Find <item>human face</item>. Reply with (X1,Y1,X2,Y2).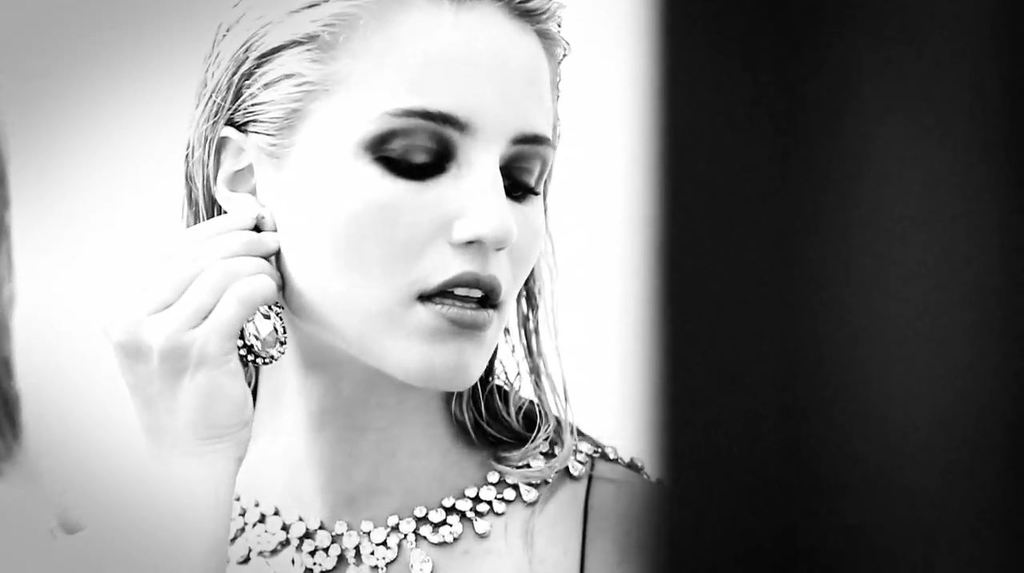
(259,0,556,390).
